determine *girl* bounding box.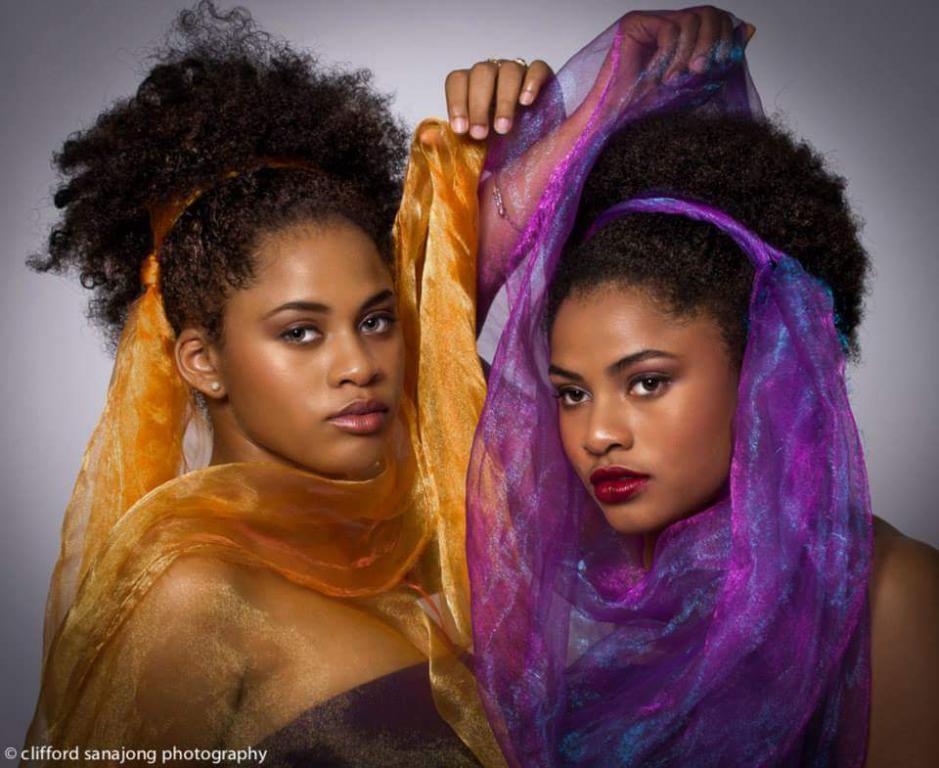
Determined: bbox(462, 0, 938, 767).
